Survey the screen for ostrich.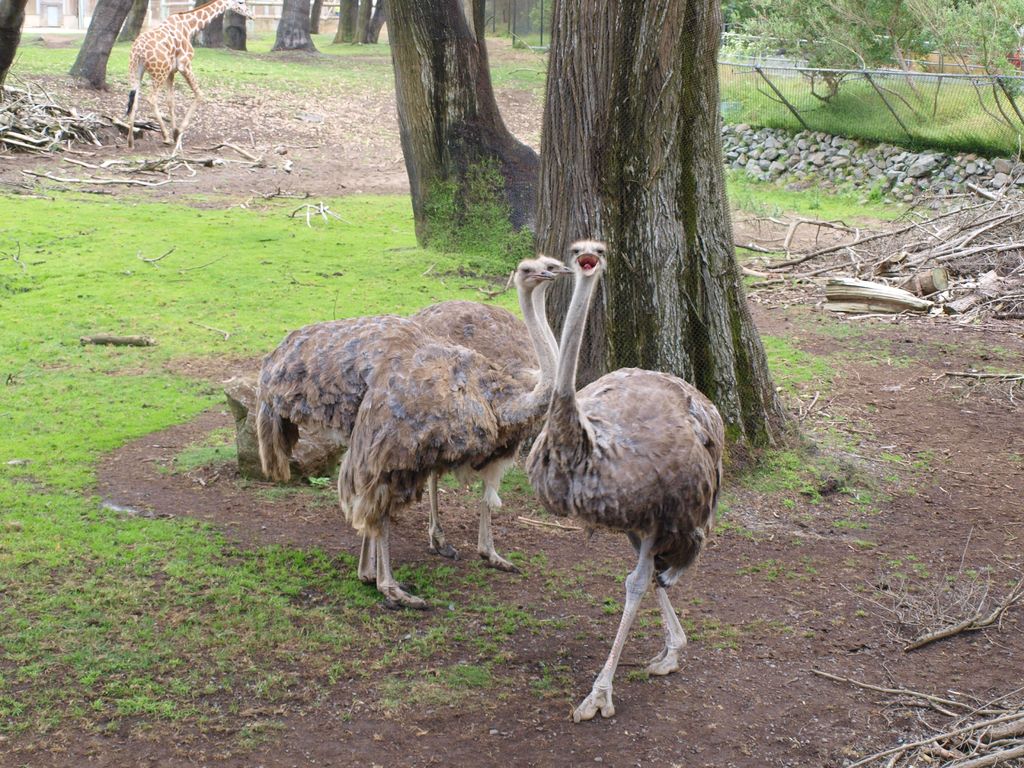
Survey found: x1=255 y1=256 x2=556 y2=610.
